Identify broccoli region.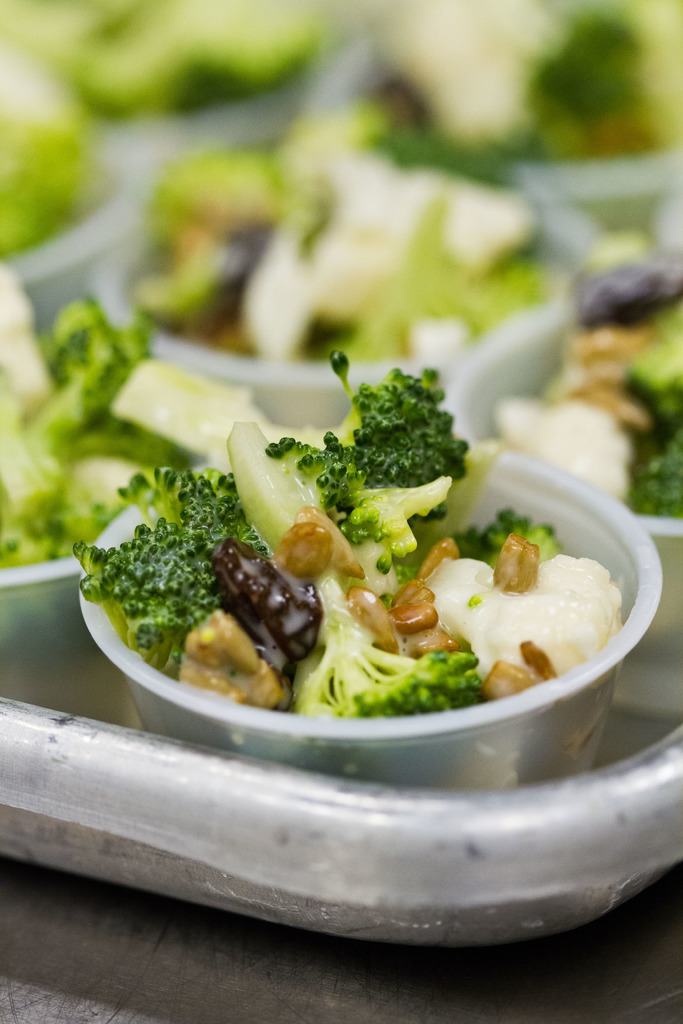
Region: rect(62, 454, 263, 671).
